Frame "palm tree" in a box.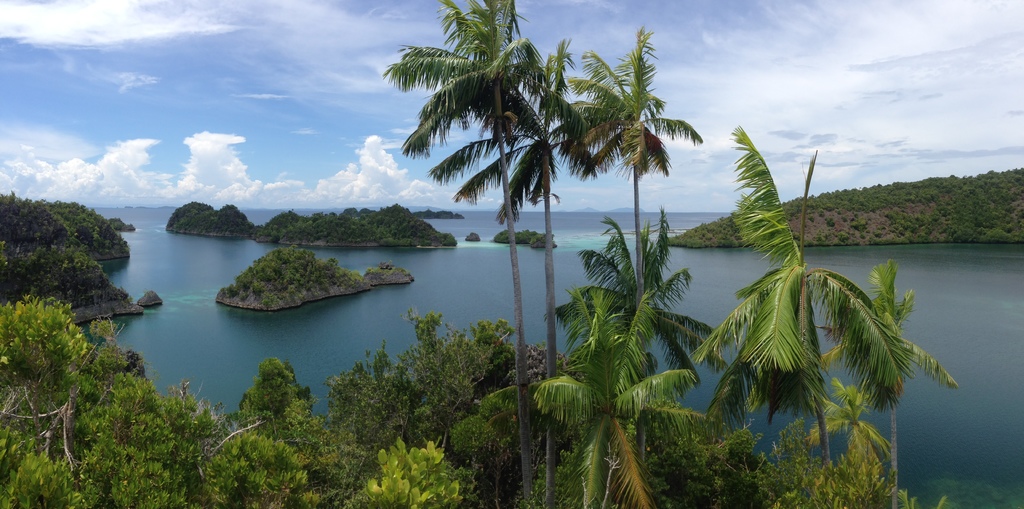
{"x1": 799, "y1": 372, "x2": 893, "y2": 508}.
